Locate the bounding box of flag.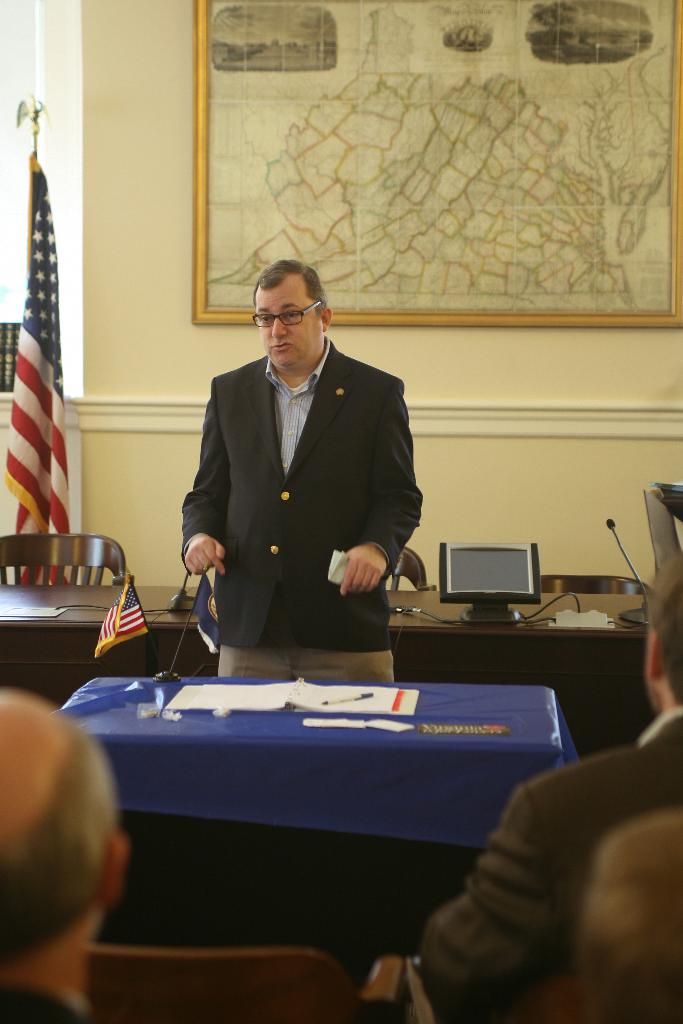
Bounding box: <bbox>96, 579, 154, 655</bbox>.
